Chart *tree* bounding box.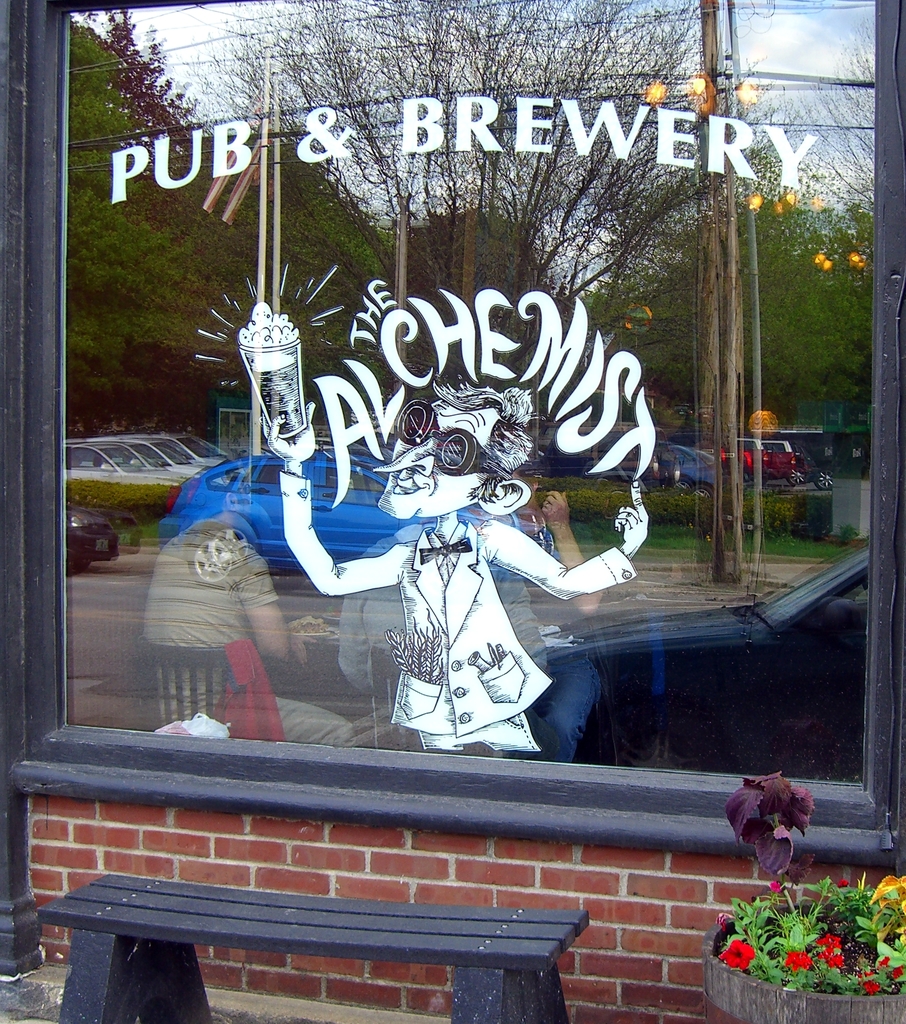
Charted: crop(28, 0, 379, 431).
